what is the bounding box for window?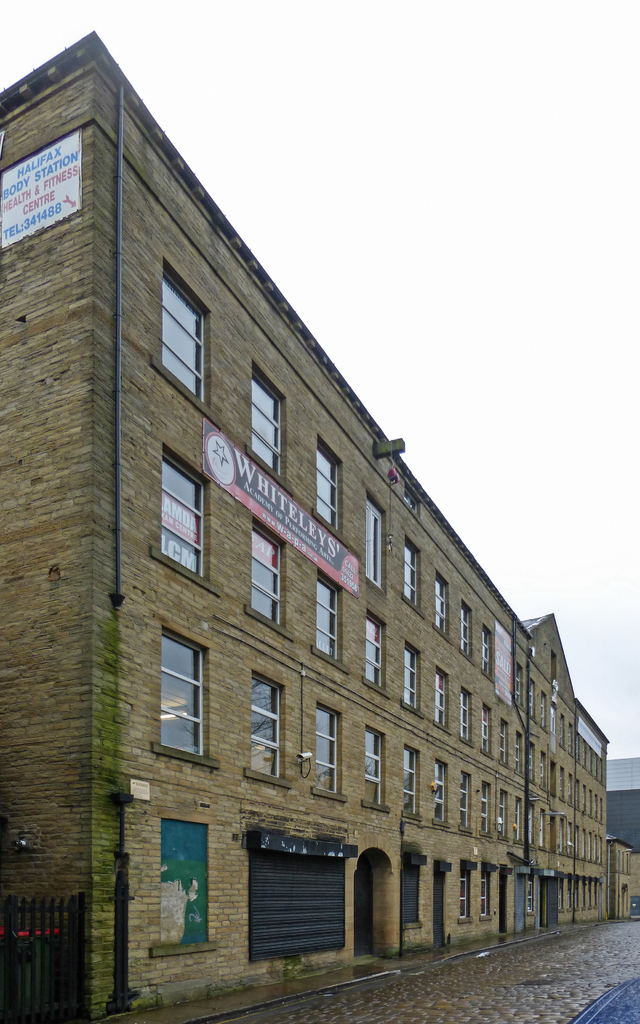
locate(314, 705, 337, 791).
